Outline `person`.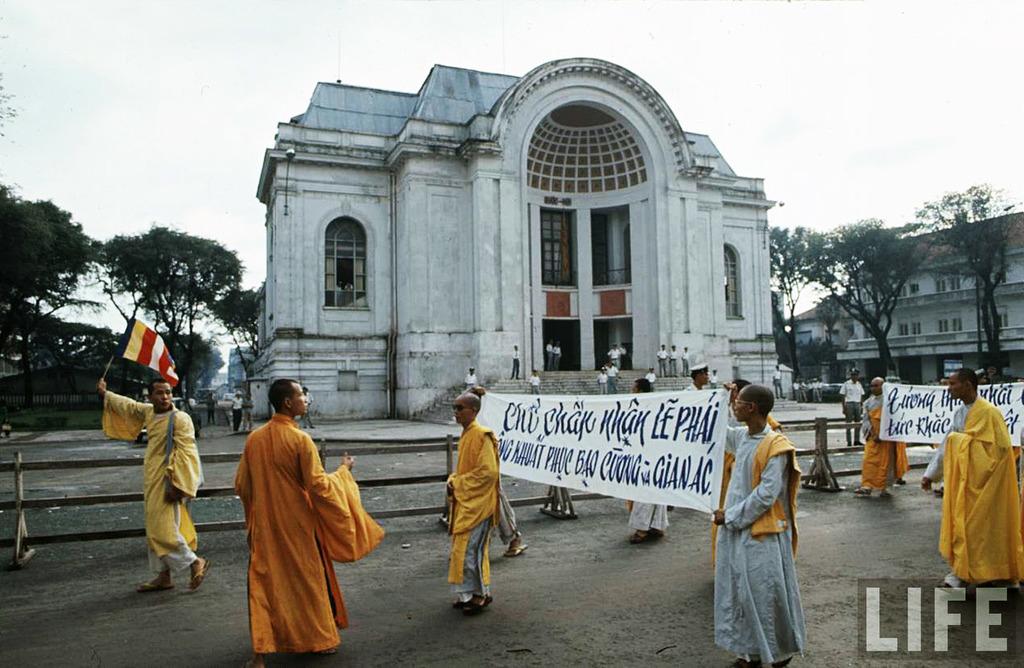
Outline: 859/368/913/497.
